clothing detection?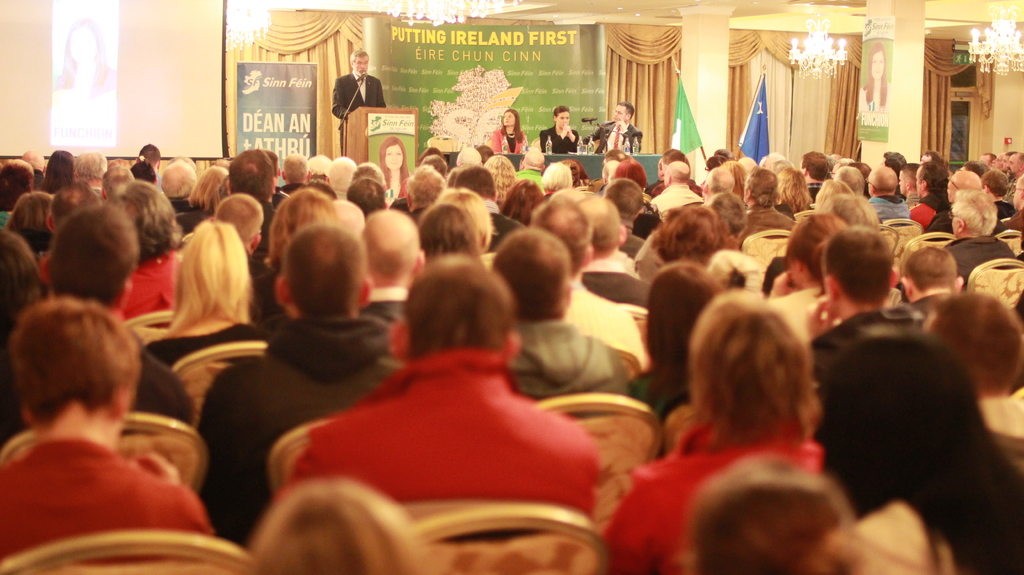
(593,250,636,280)
